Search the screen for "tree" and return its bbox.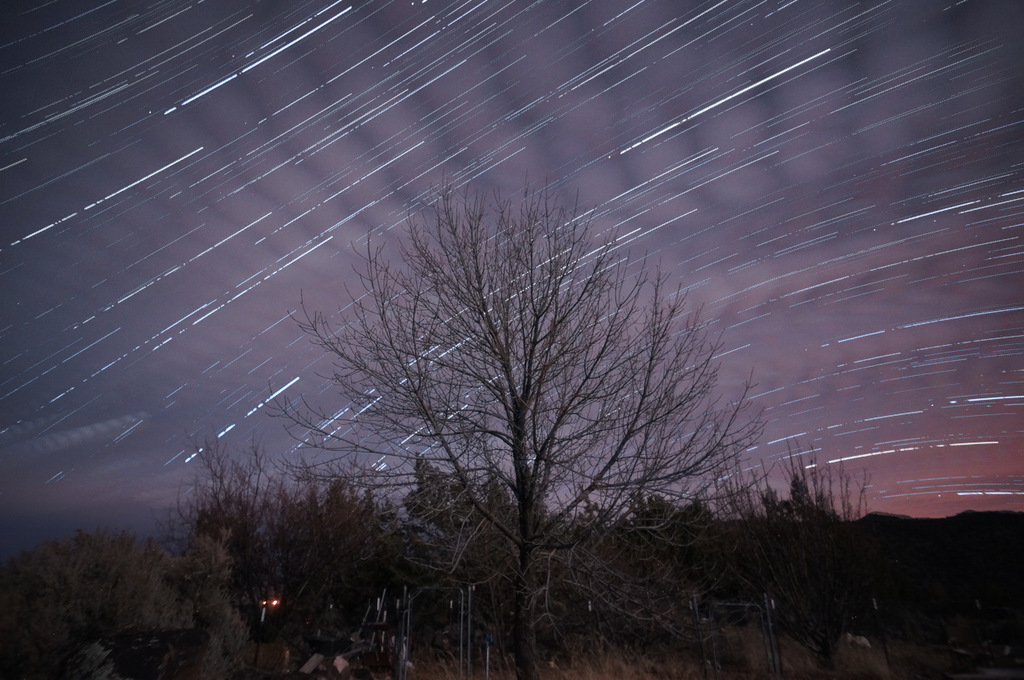
Found: <bbox>327, 143, 708, 632</bbox>.
